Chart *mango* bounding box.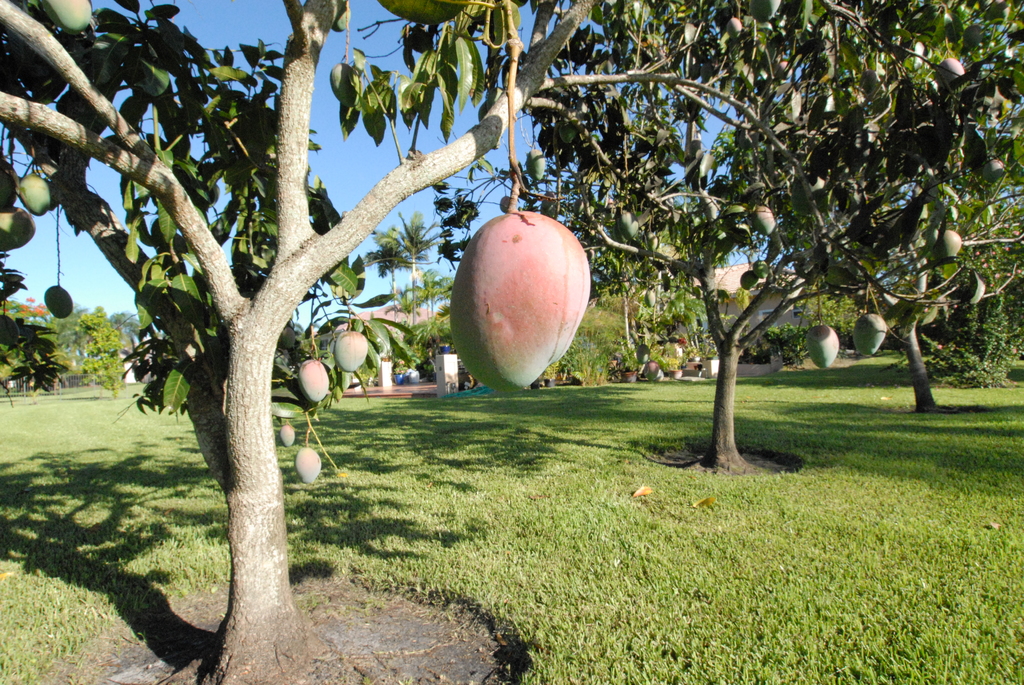
Charted: locate(938, 58, 964, 79).
